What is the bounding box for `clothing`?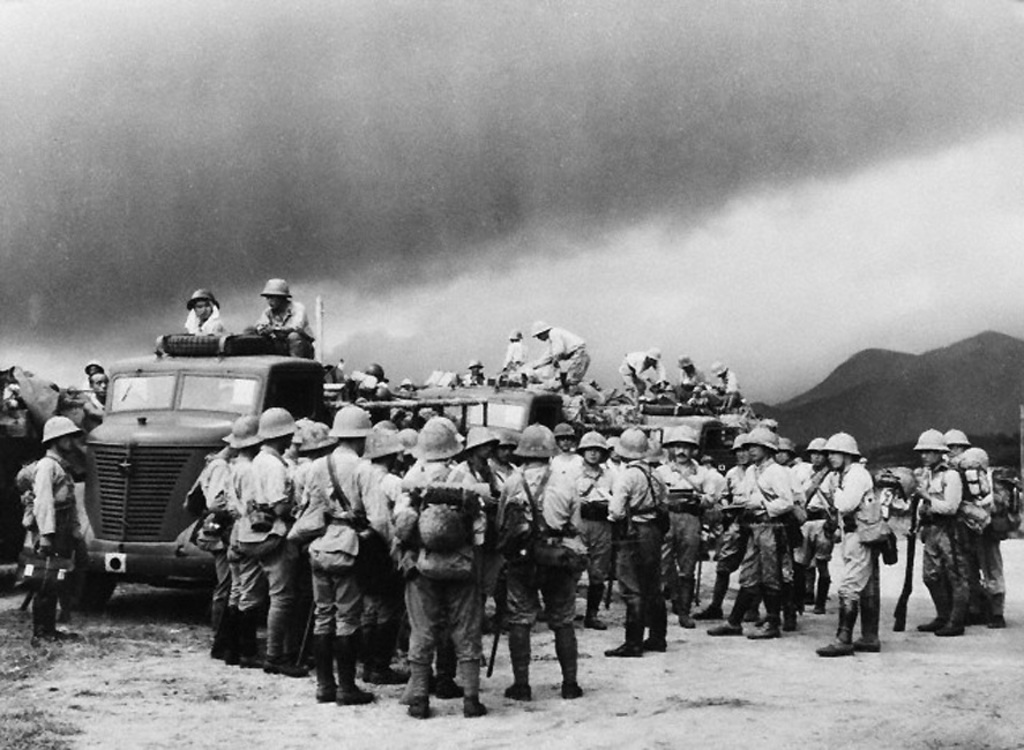
box=[219, 452, 248, 647].
